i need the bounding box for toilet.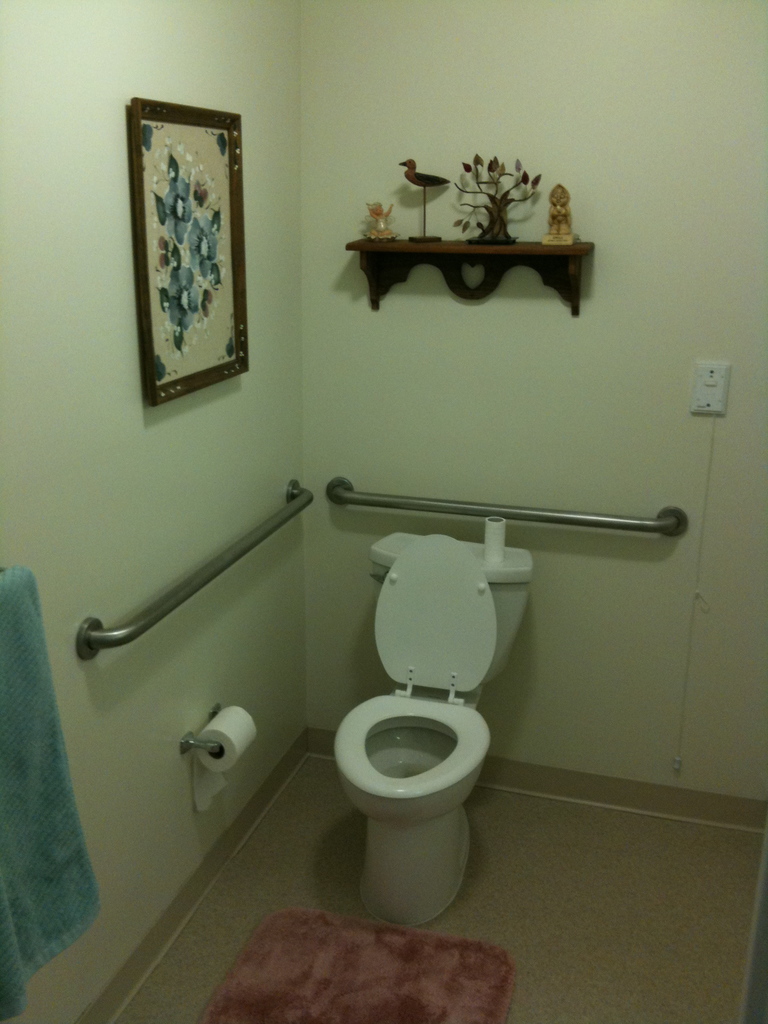
Here it is: pyautogui.locateOnScreen(314, 502, 541, 934).
